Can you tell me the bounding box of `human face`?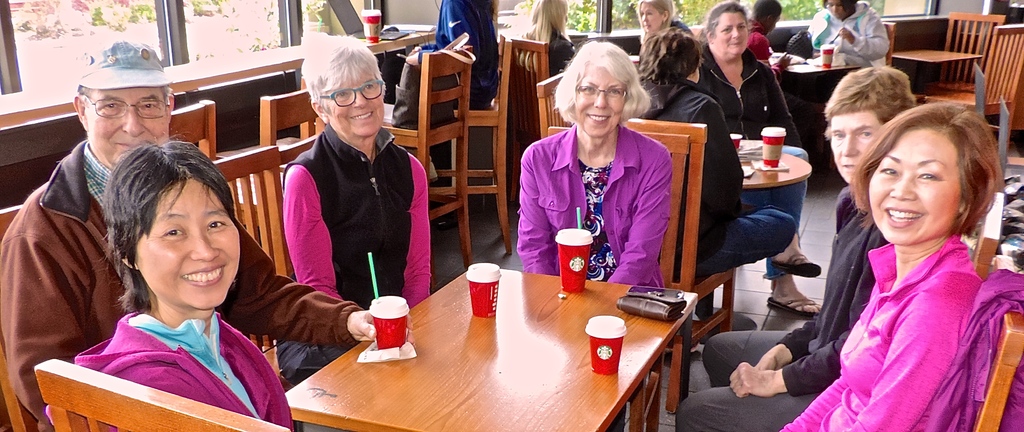
bbox=(714, 13, 744, 52).
